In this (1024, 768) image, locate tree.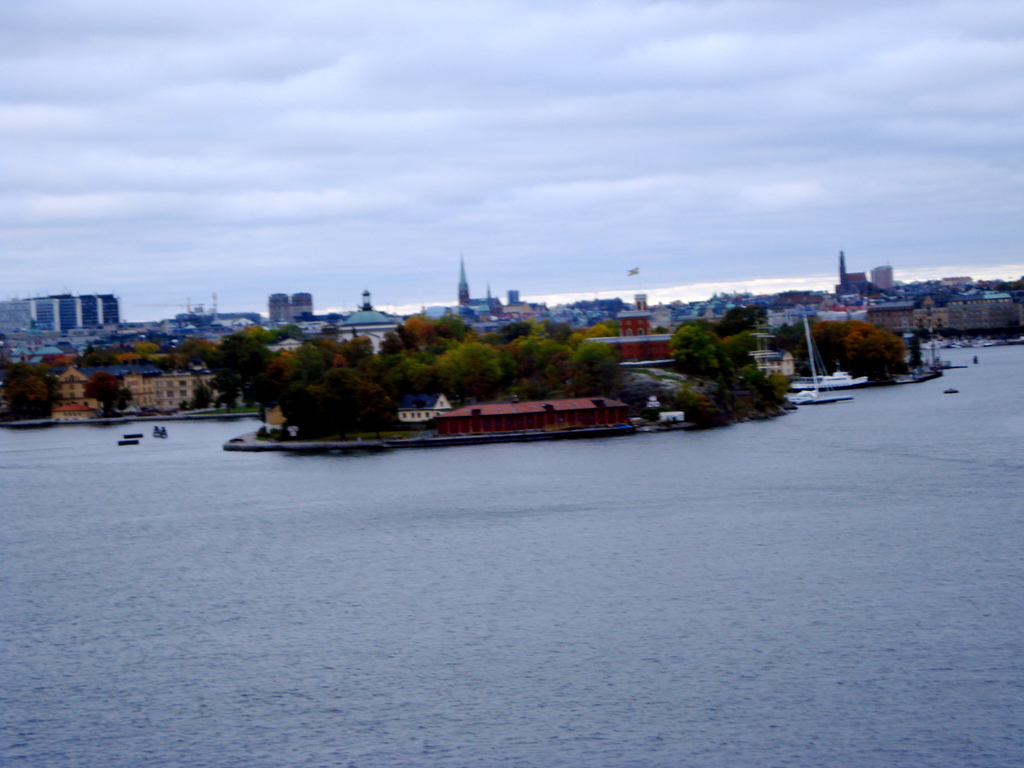
Bounding box: bbox=[209, 338, 267, 404].
